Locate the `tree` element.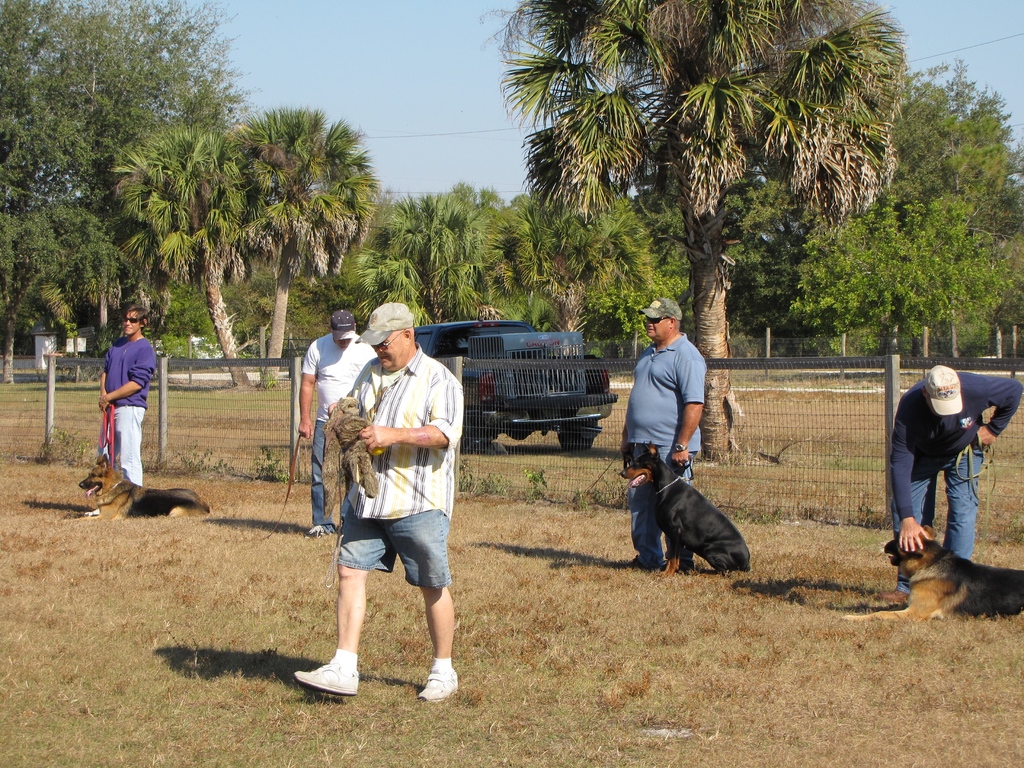
Element bbox: 0, 0, 266, 381.
